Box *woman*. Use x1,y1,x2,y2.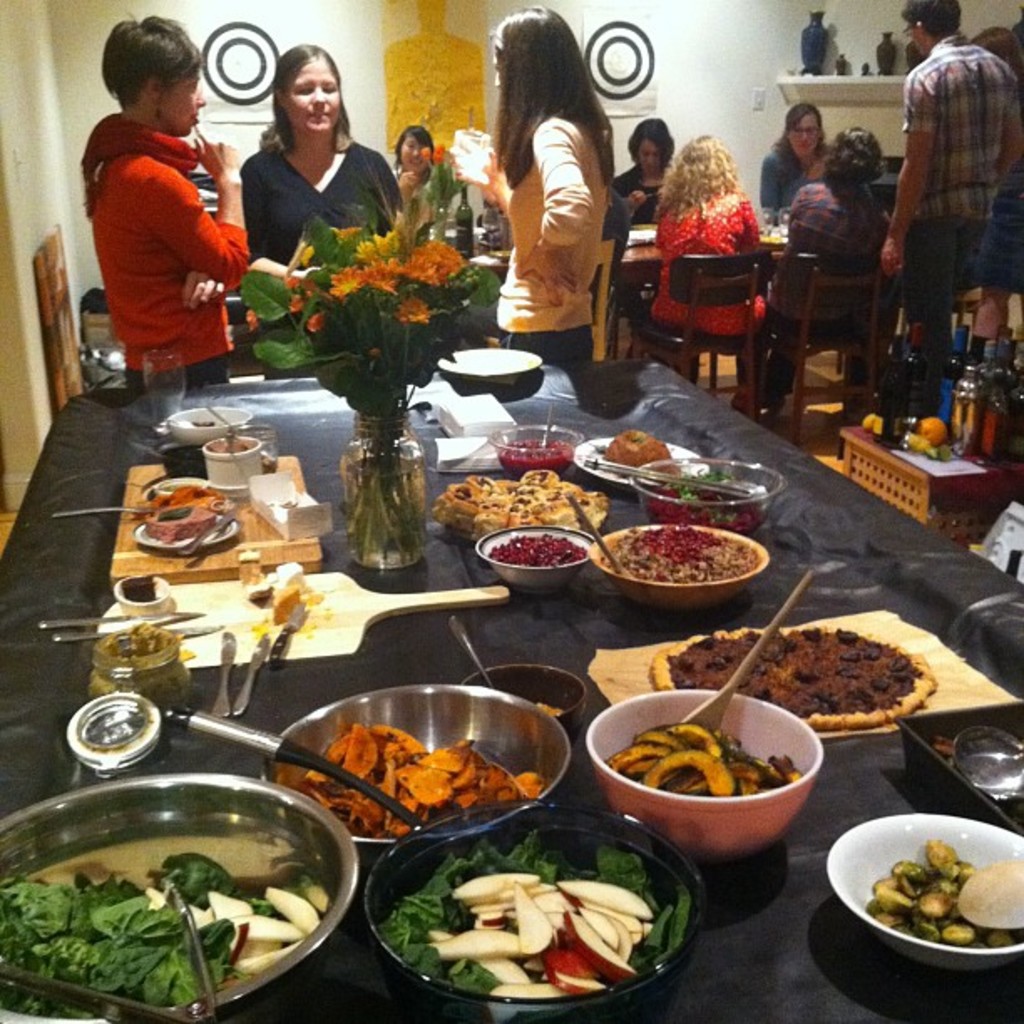
602,104,671,212.
